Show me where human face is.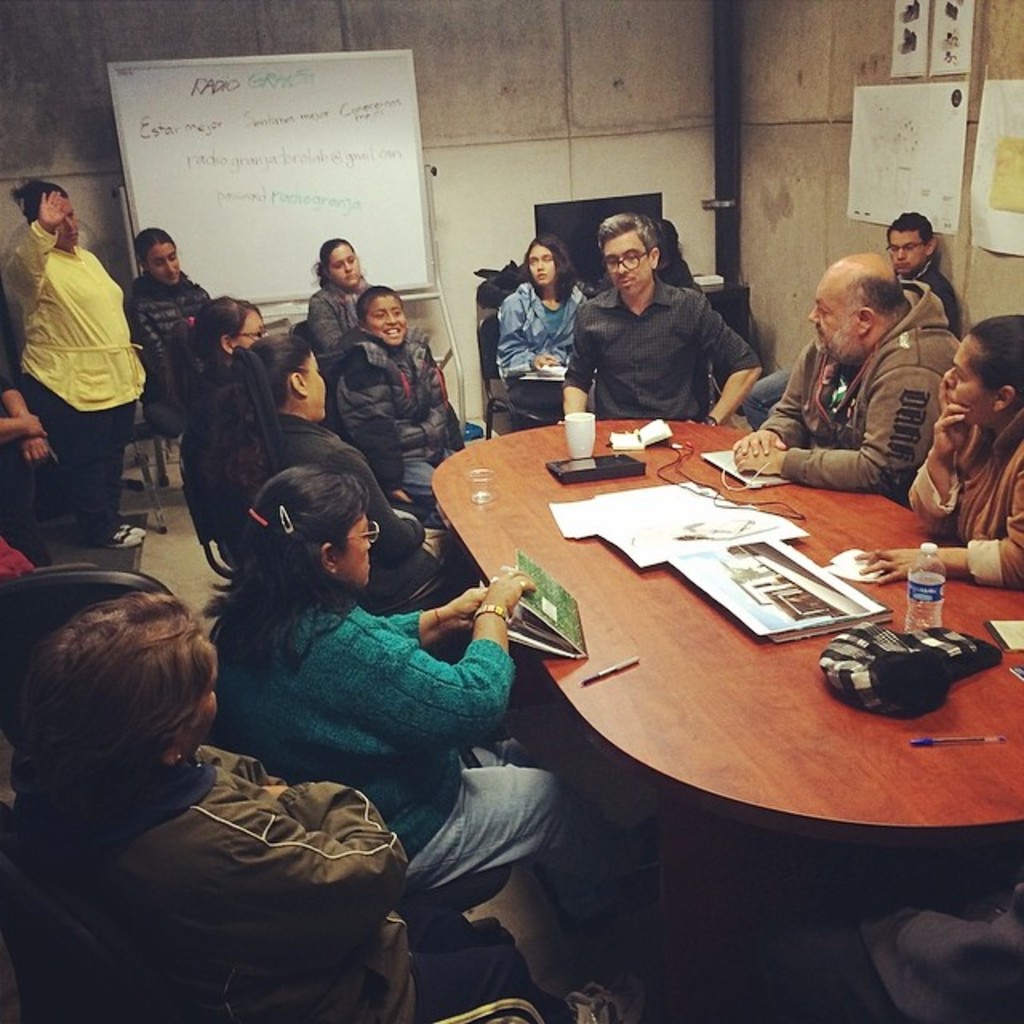
human face is at detection(530, 248, 557, 288).
